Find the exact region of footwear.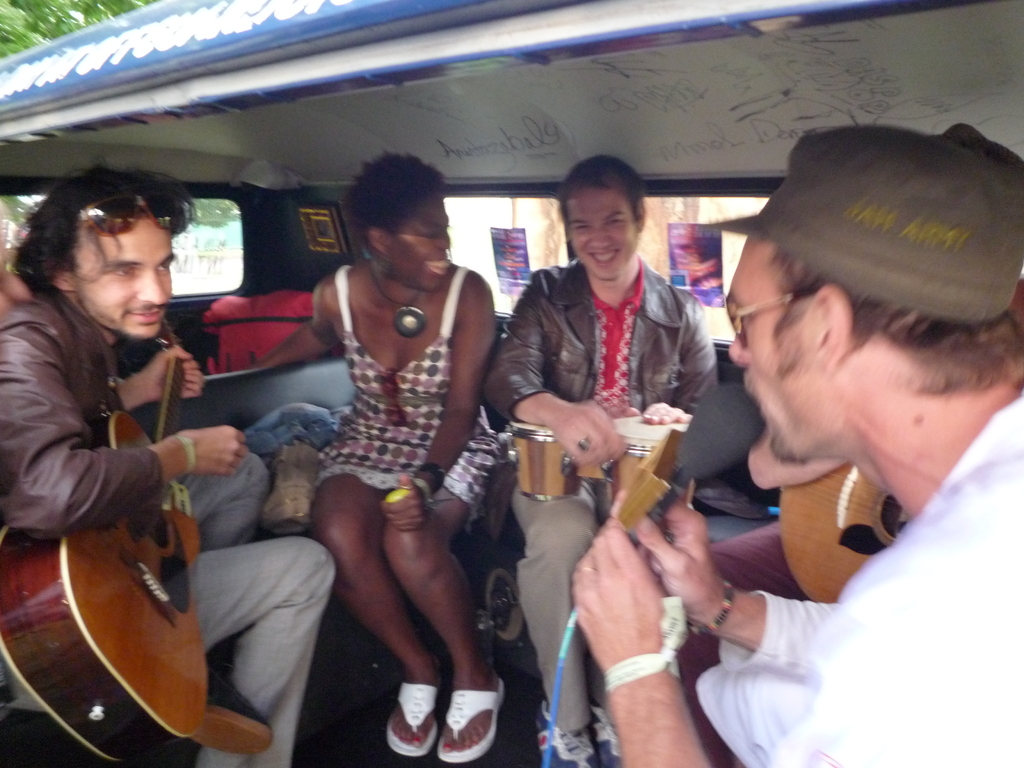
Exact region: l=183, t=660, r=273, b=760.
